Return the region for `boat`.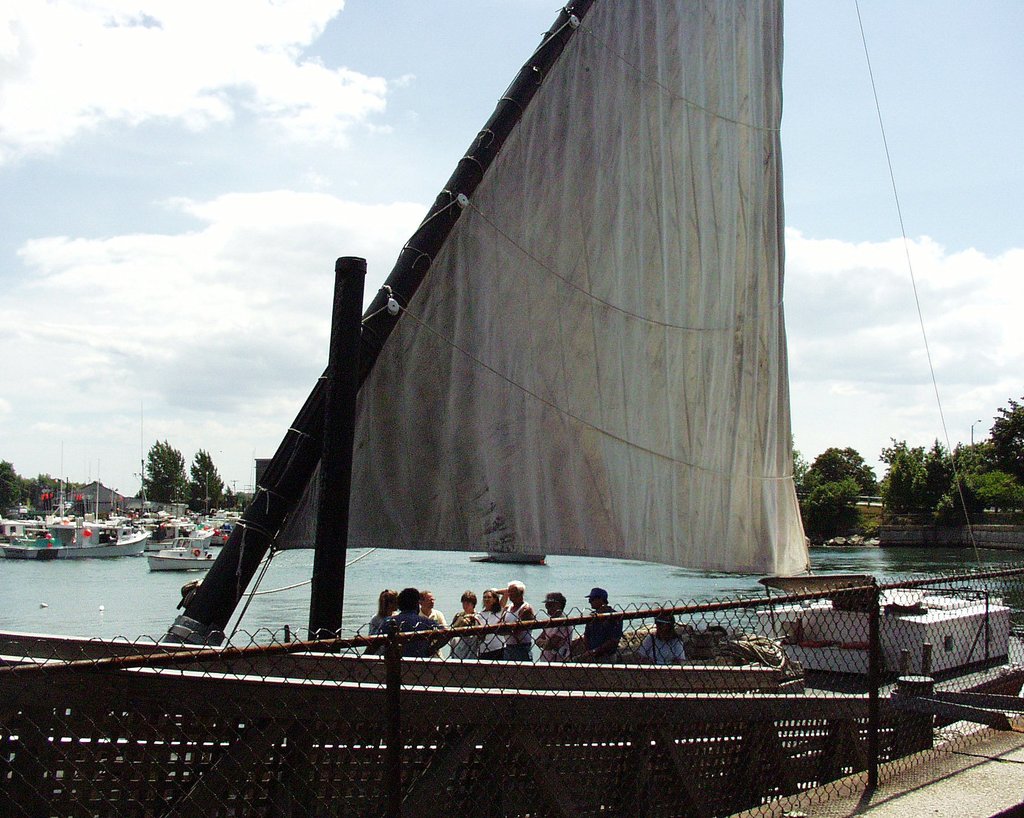
(464,555,548,568).
